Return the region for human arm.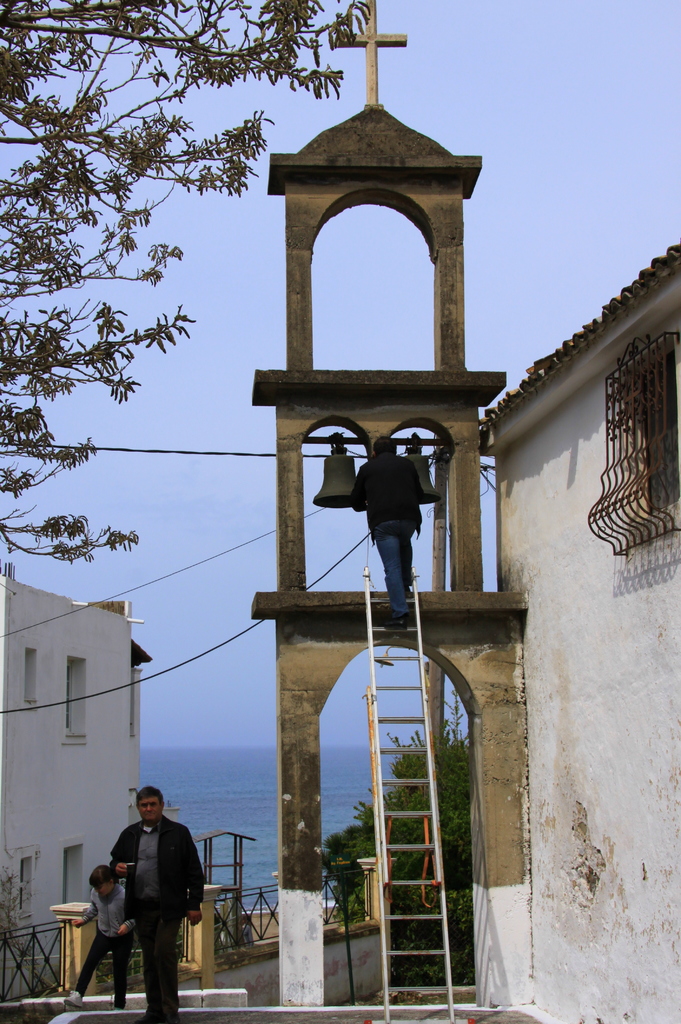
l=99, t=824, r=136, b=877.
